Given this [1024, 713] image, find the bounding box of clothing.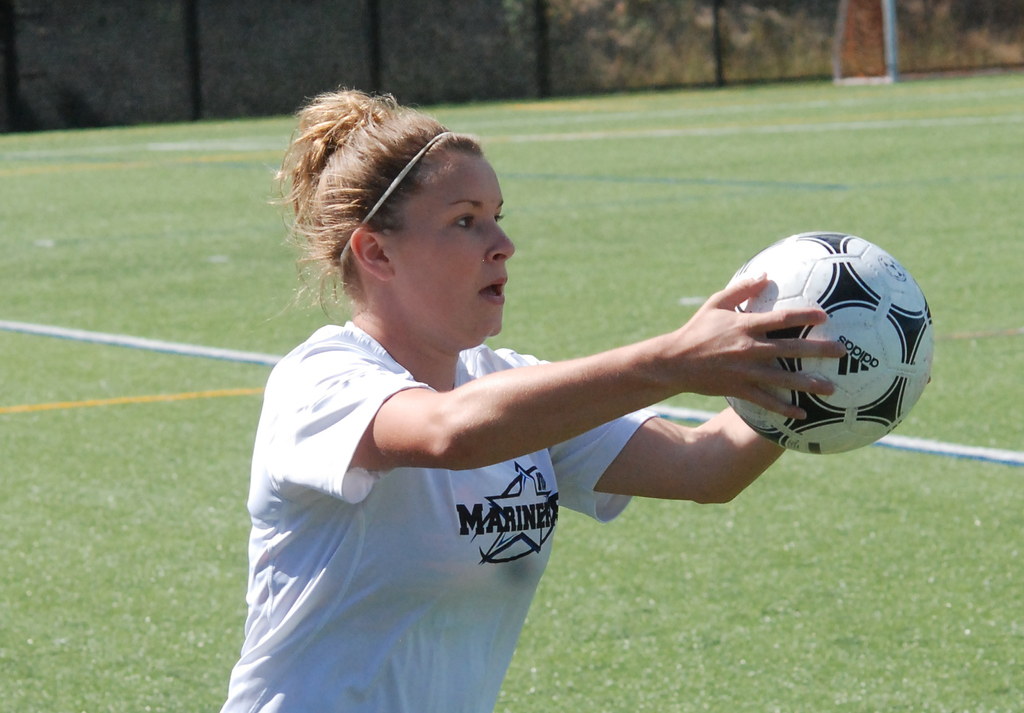
x1=213, y1=328, x2=641, y2=703.
